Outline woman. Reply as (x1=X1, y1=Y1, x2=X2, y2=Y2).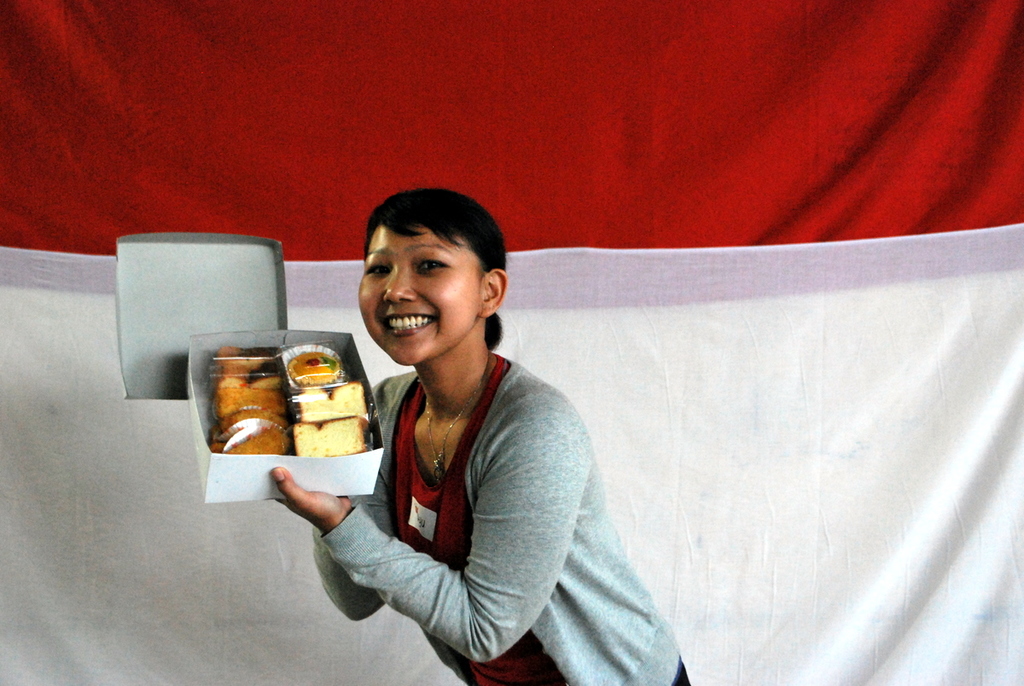
(x1=291, y1=185, x2=676, y2=683).
